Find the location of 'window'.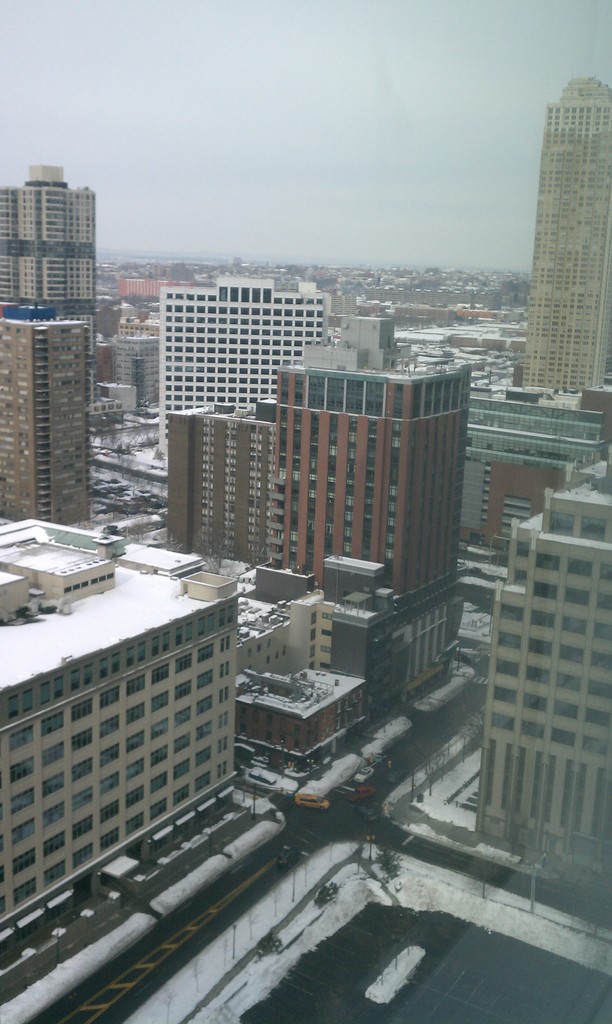
Location: {"x1": 309, "y1": 627, "x2": 316, "y2": 641}.
